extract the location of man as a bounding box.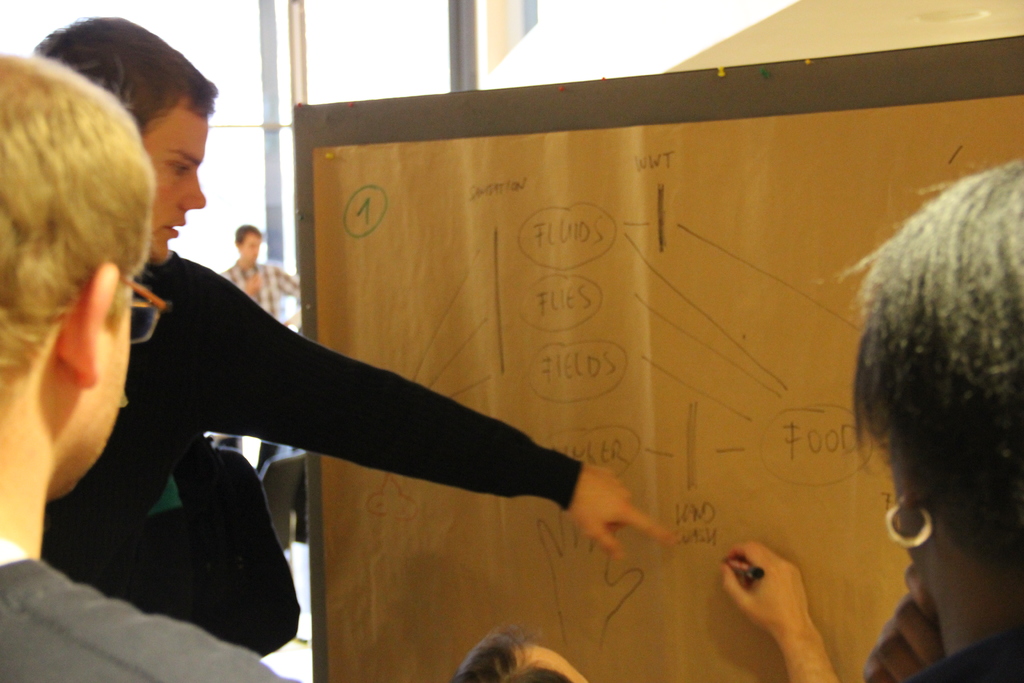
l=33, t=12, r=681, b=654.
